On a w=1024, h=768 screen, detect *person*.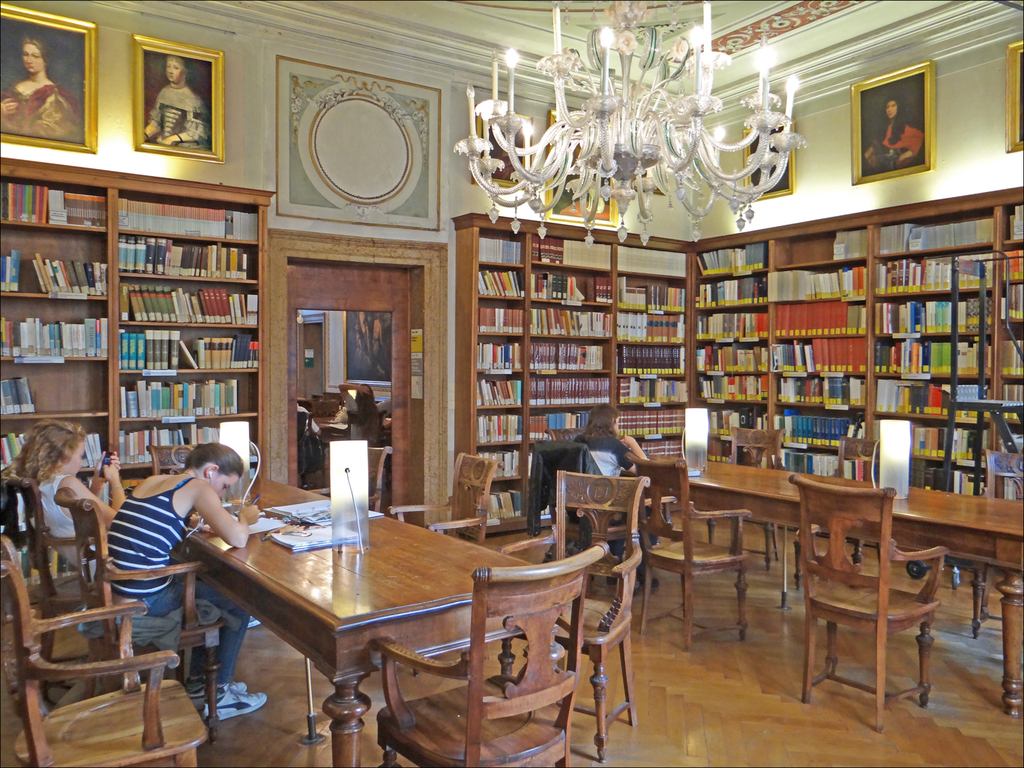
295, 401, 321, 434.
